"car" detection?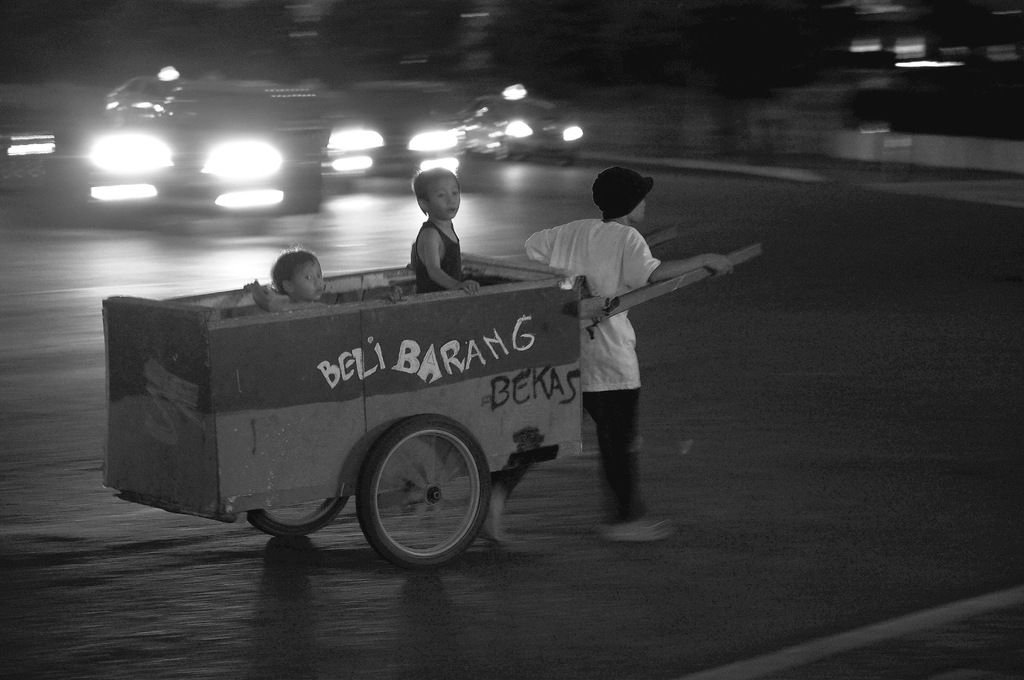
[x1=337, y1=81, x2=470, y2=177]
